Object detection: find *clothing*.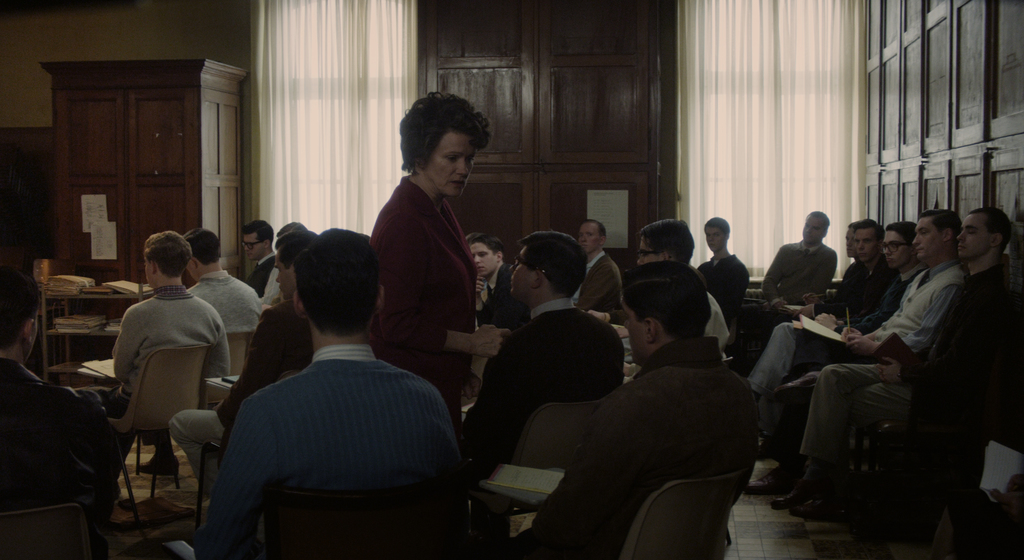
x1=703, y1=251, x2=748, y2=322.
